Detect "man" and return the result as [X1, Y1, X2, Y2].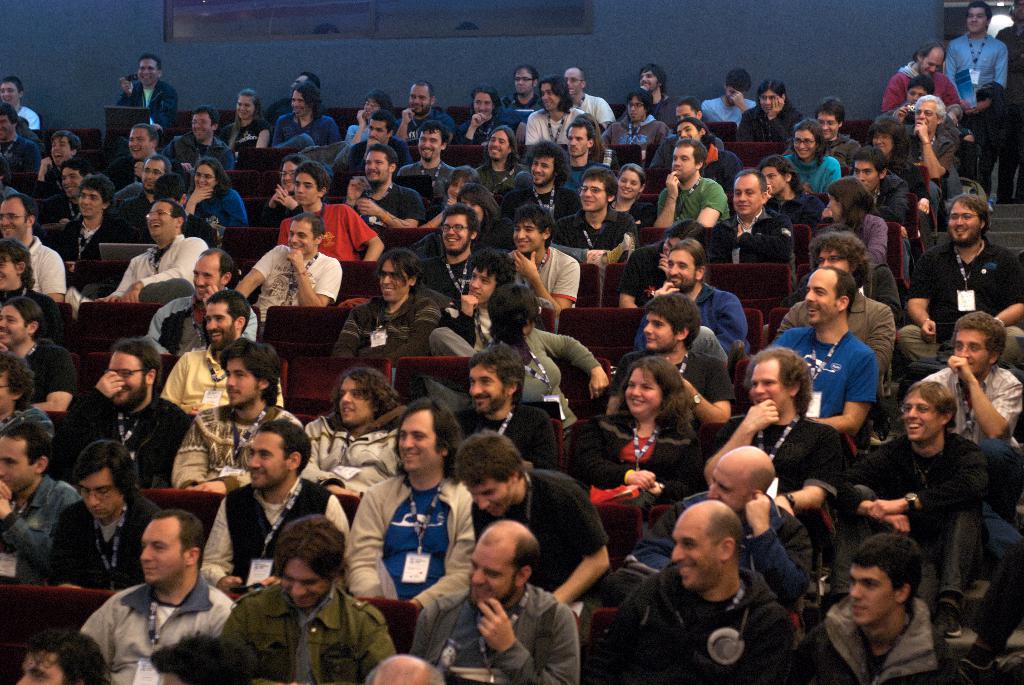
[942, 0, 1012, 195].
